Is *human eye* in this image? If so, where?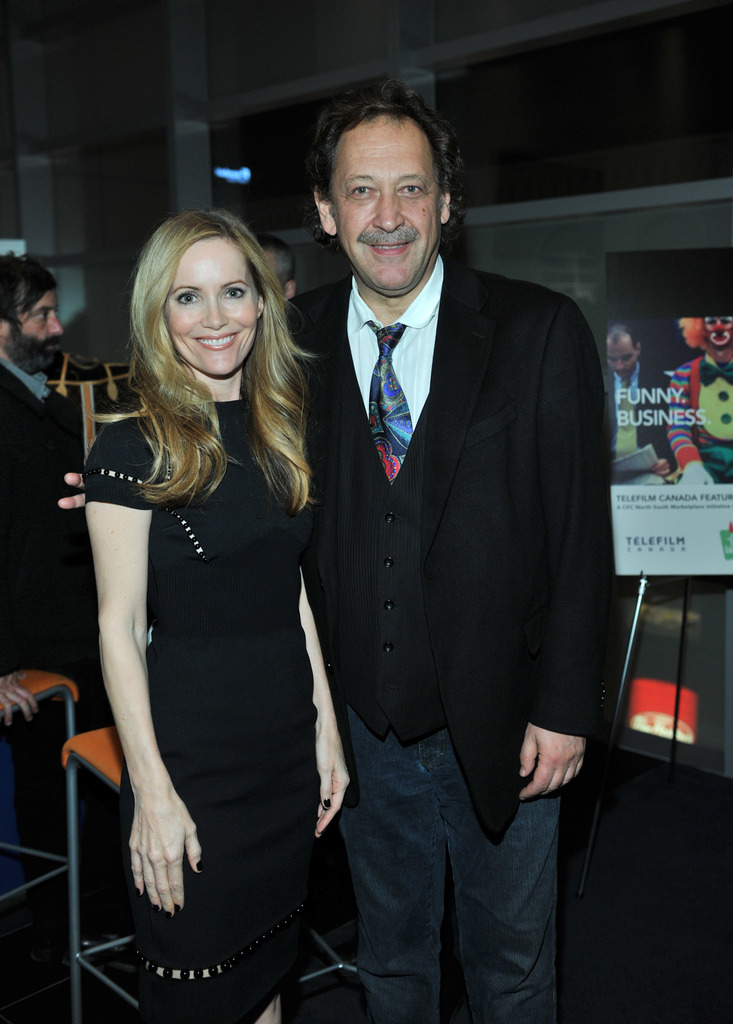
Yes, at x1=38 y1=308 x2=52 y2=324.
